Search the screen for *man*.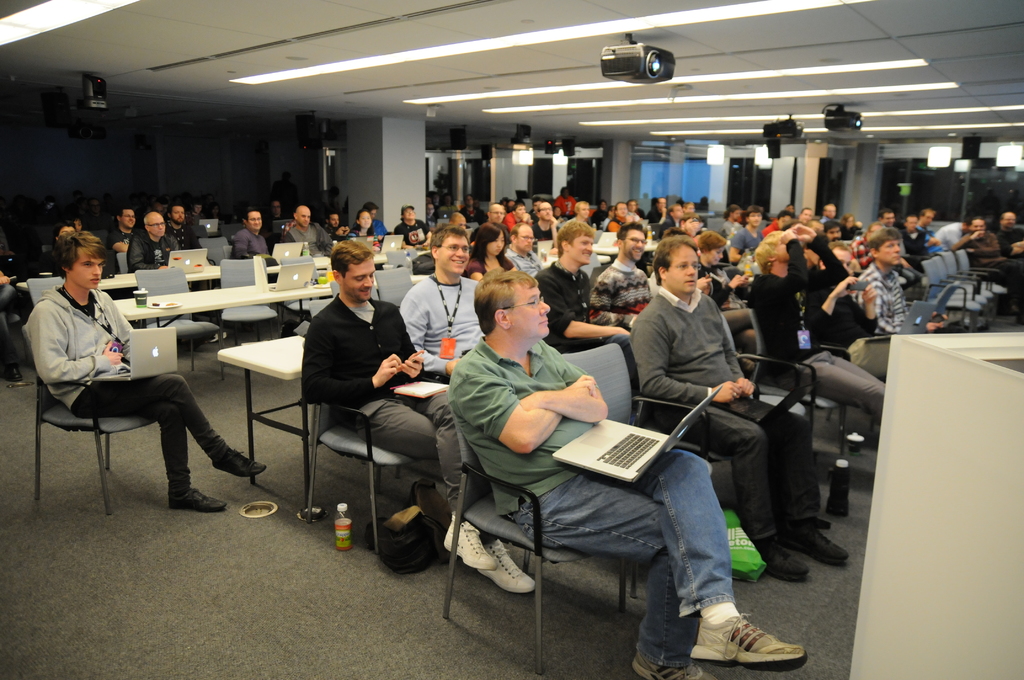
Found at locate(448, 270, 813, 679).
